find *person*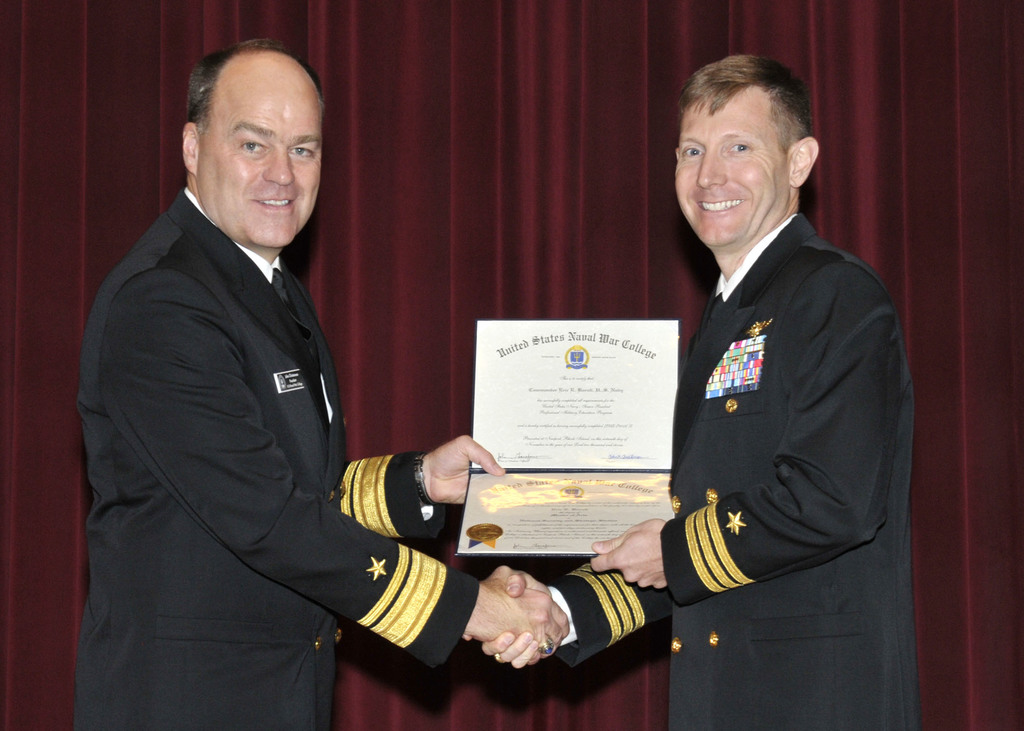
(x1=477, y1=53, x2=919, y2=730)
